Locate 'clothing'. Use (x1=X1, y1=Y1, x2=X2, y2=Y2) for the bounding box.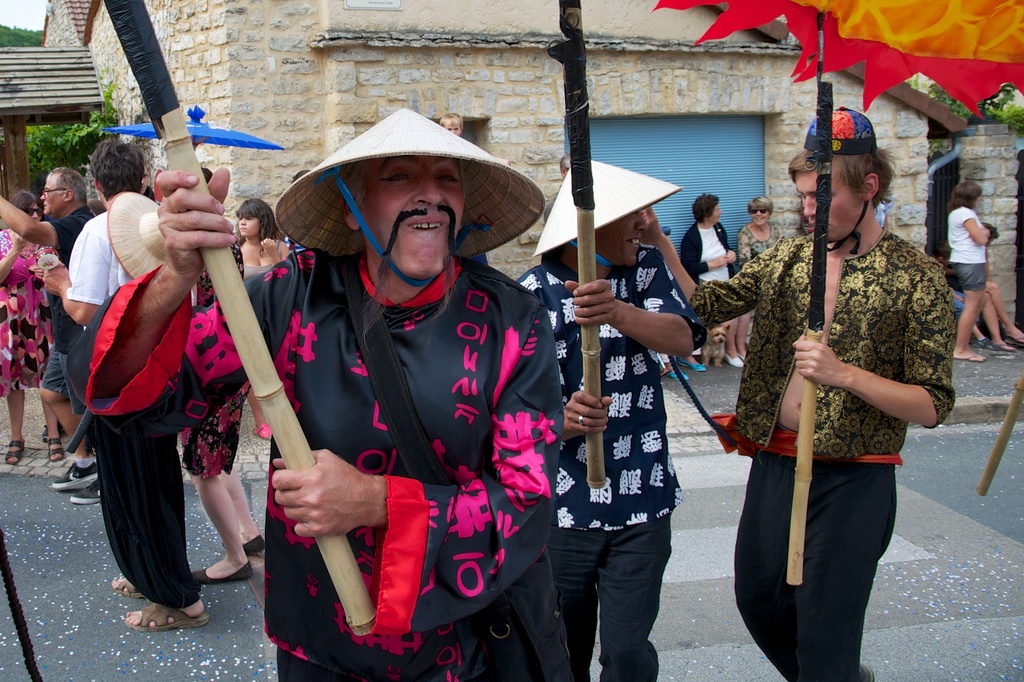
(x1=43, y1=198, x2=90, y2=402).
